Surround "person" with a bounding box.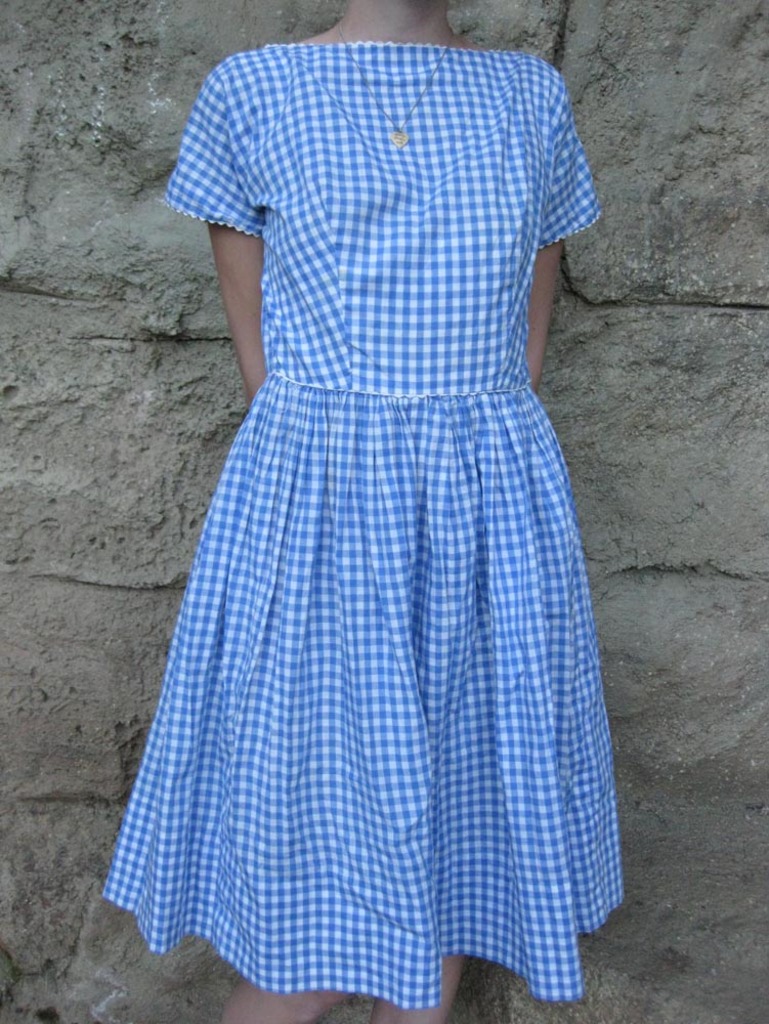
x1=95 y1=0 x2=642 y2=1023.
